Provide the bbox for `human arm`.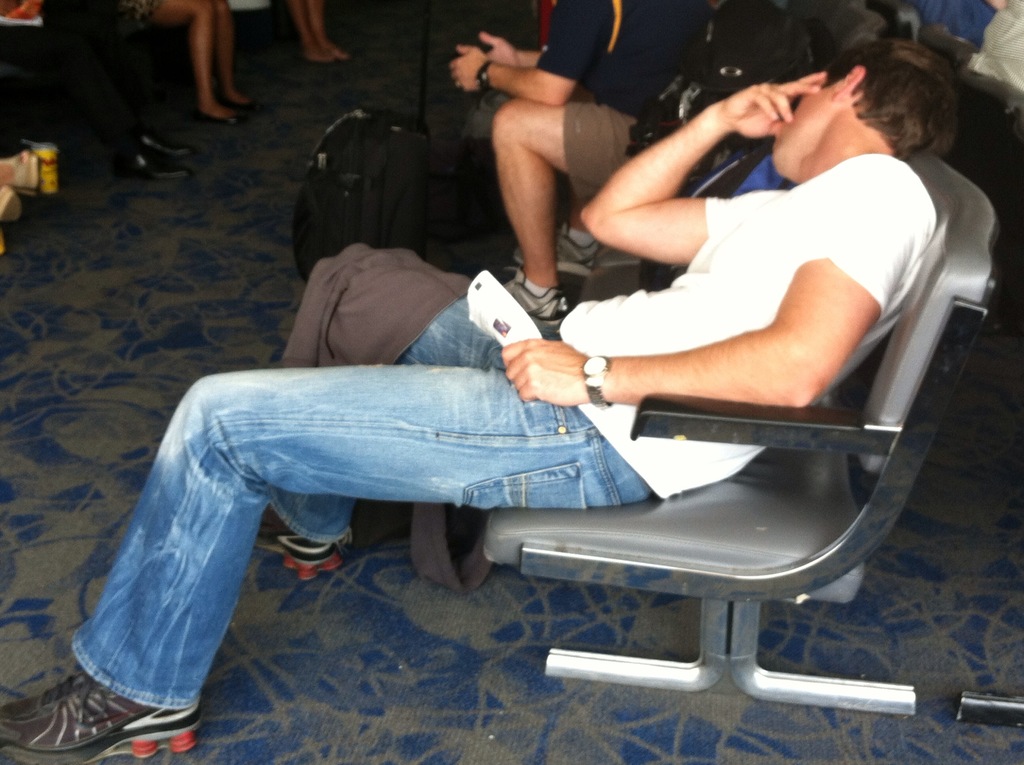
490,175,886,408.
